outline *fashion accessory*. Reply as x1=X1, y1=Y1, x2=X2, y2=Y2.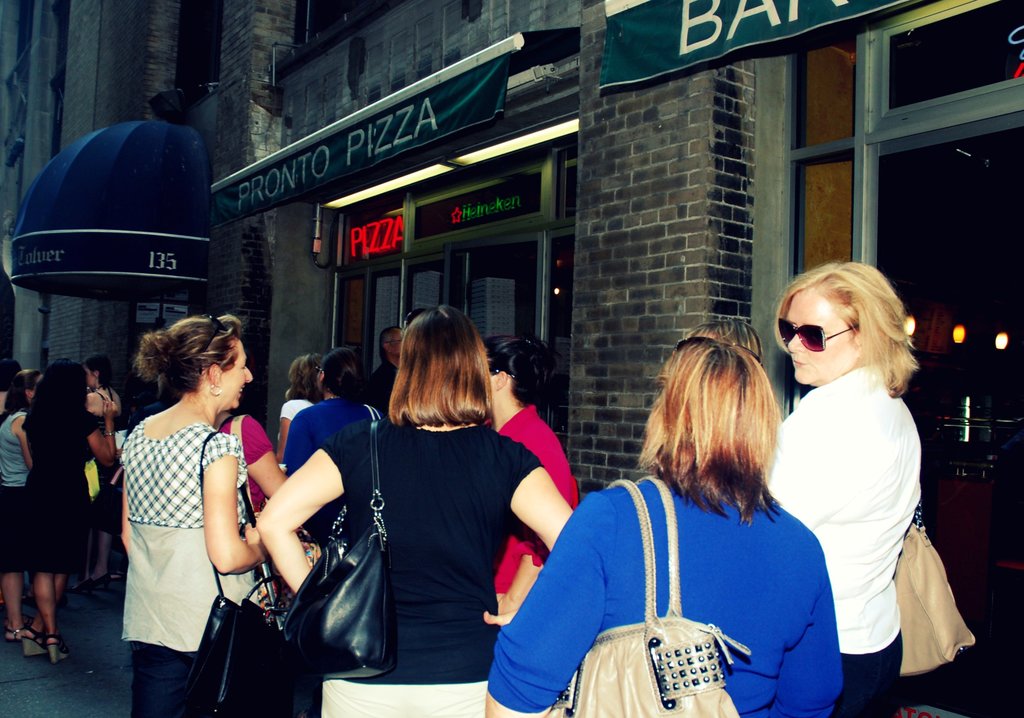
x1=282, y1=419, x2=397, y2=684.
